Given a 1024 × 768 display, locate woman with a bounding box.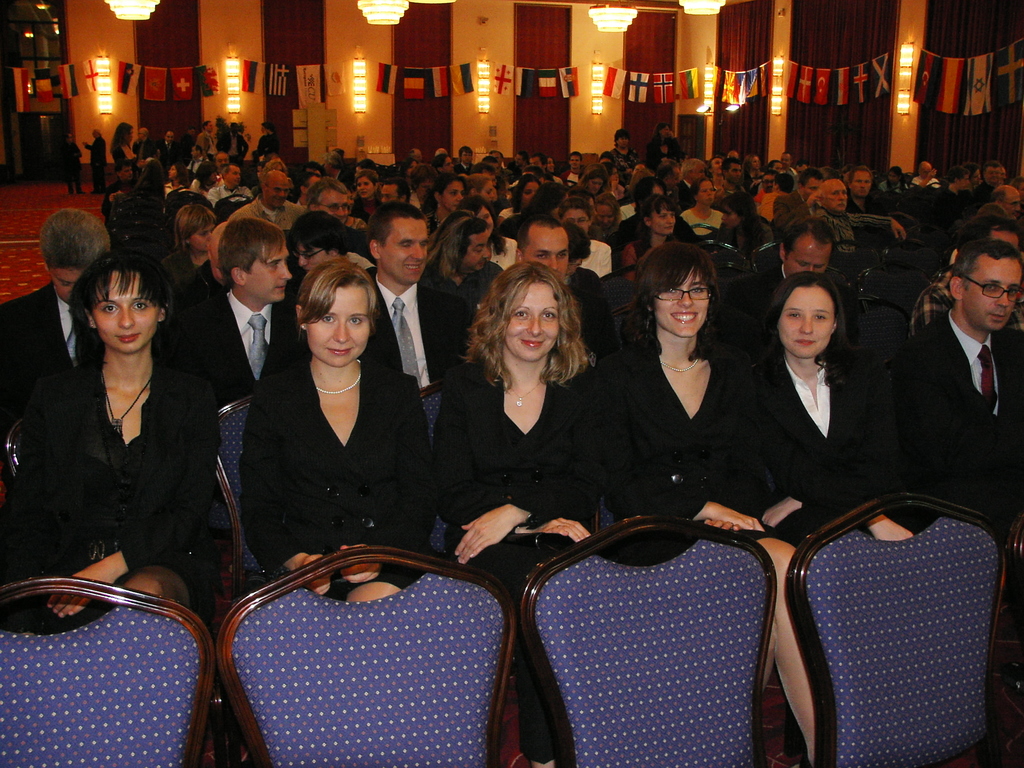
Located: (x1=619, y1=195, x2=680, y2=280).
